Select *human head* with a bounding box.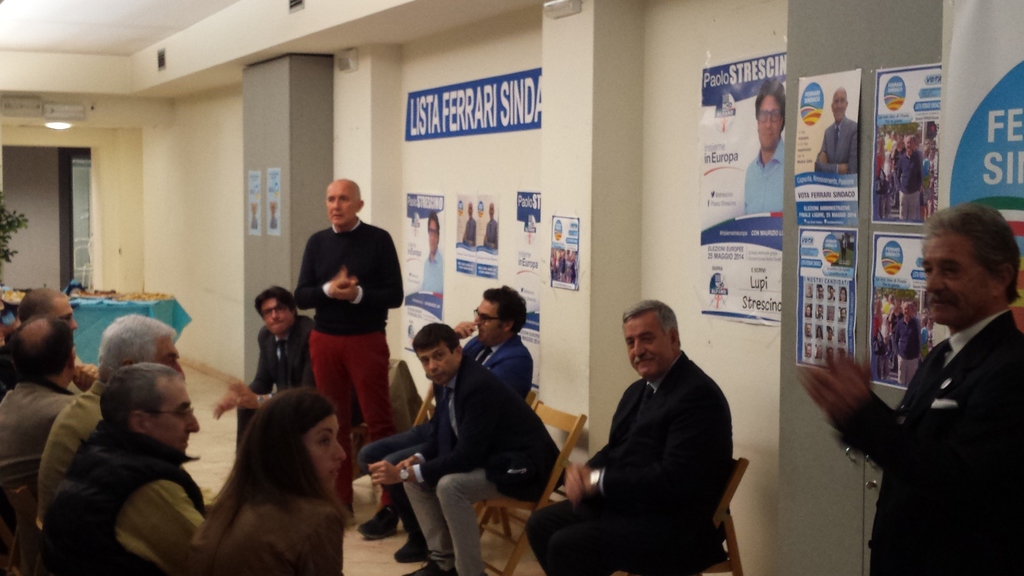
left=753, top=81, right=782, bottom=149.
